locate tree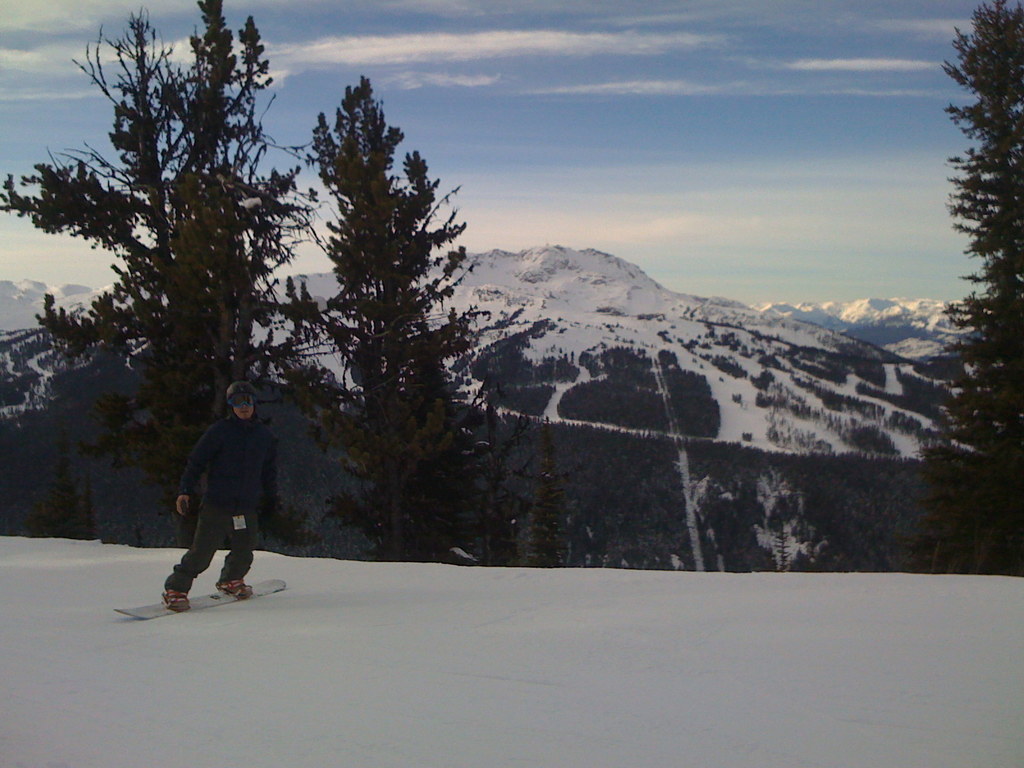
locate(269, 68, 492, 557)
